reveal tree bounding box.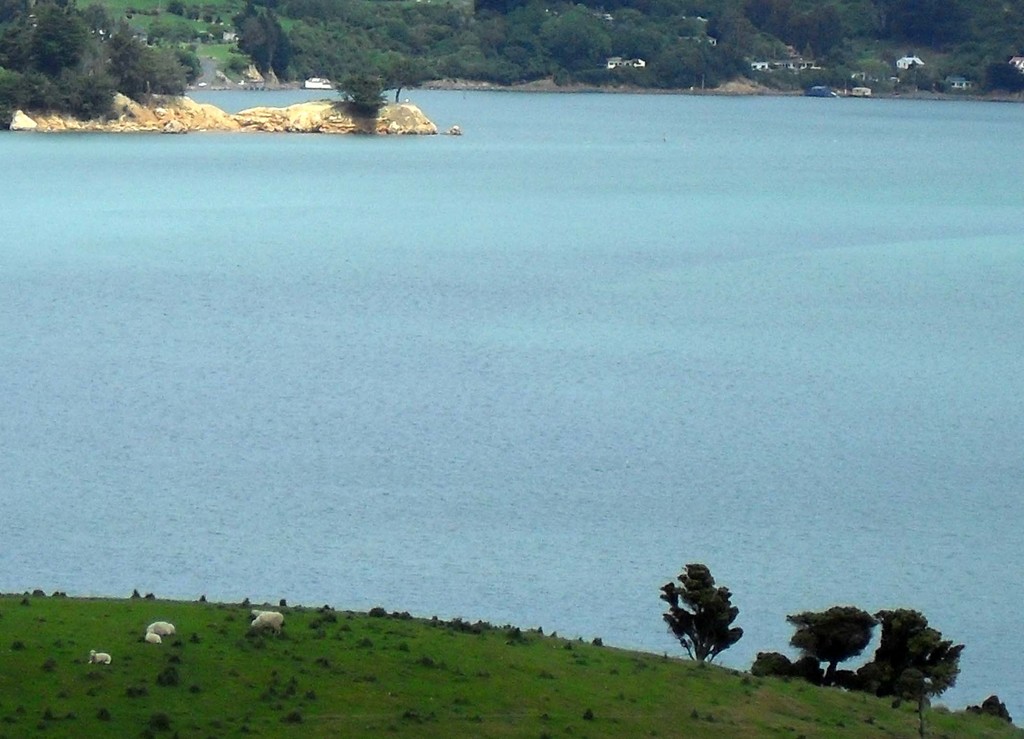
Revealed: (x1=653, y1=564, x2=753, y2=674).
